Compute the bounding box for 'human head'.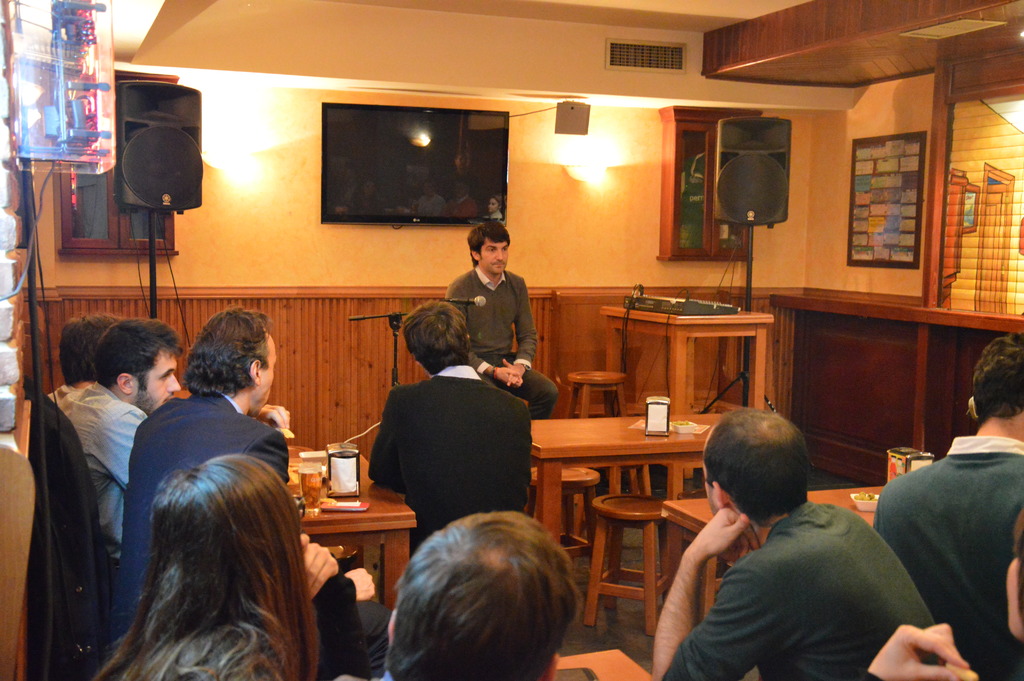
194,308,275,416.
